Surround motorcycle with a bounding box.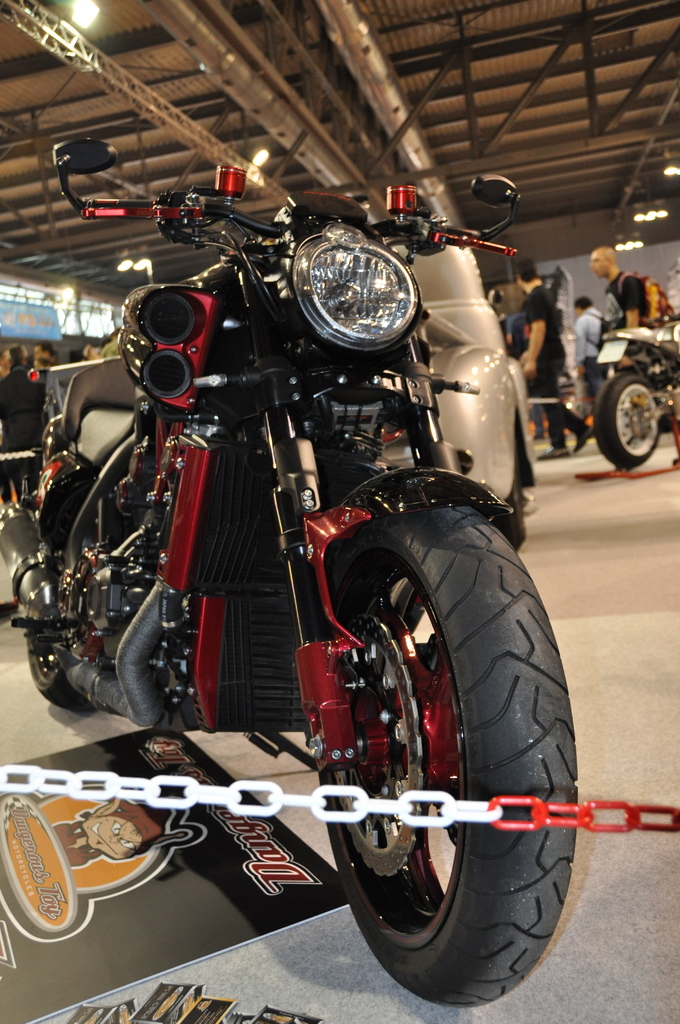
[24,136,592,1018].
